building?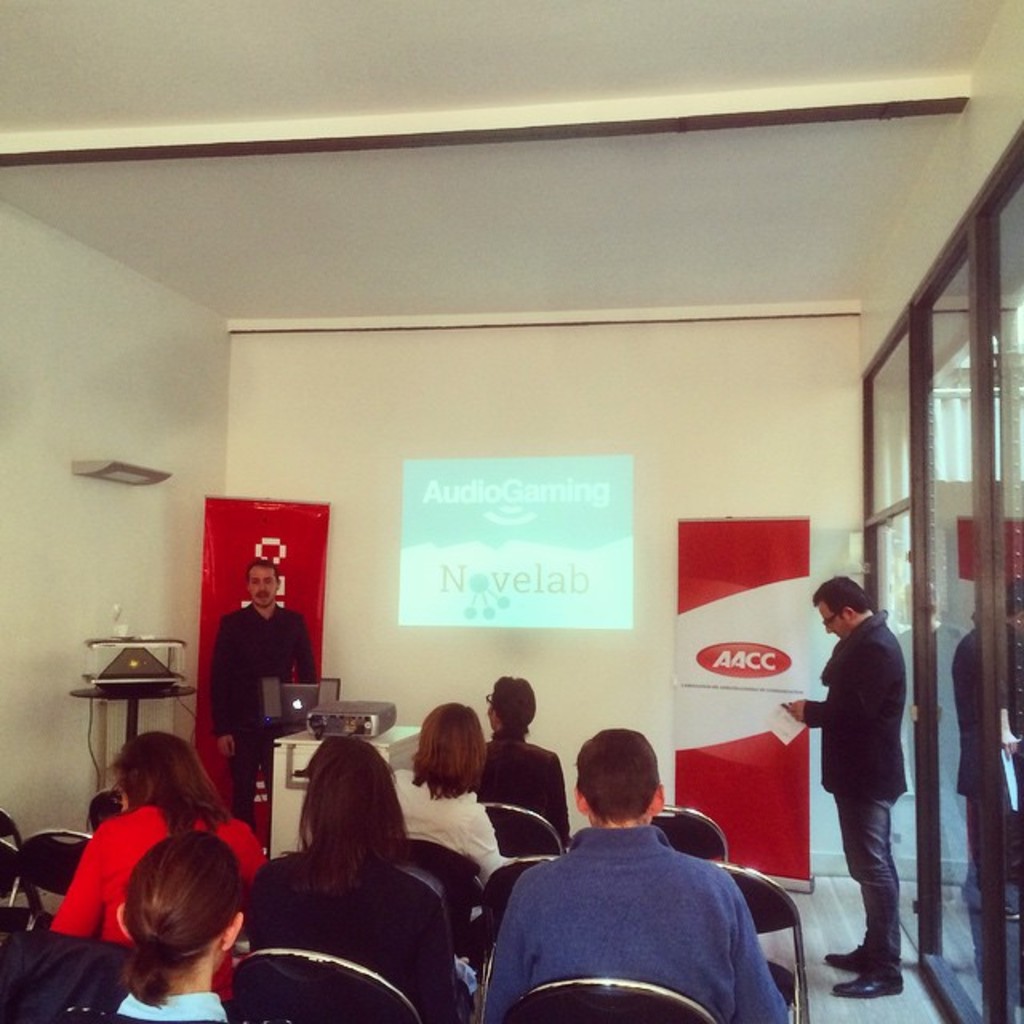
x1=0, y1=0, x2=1022, y2=1022
